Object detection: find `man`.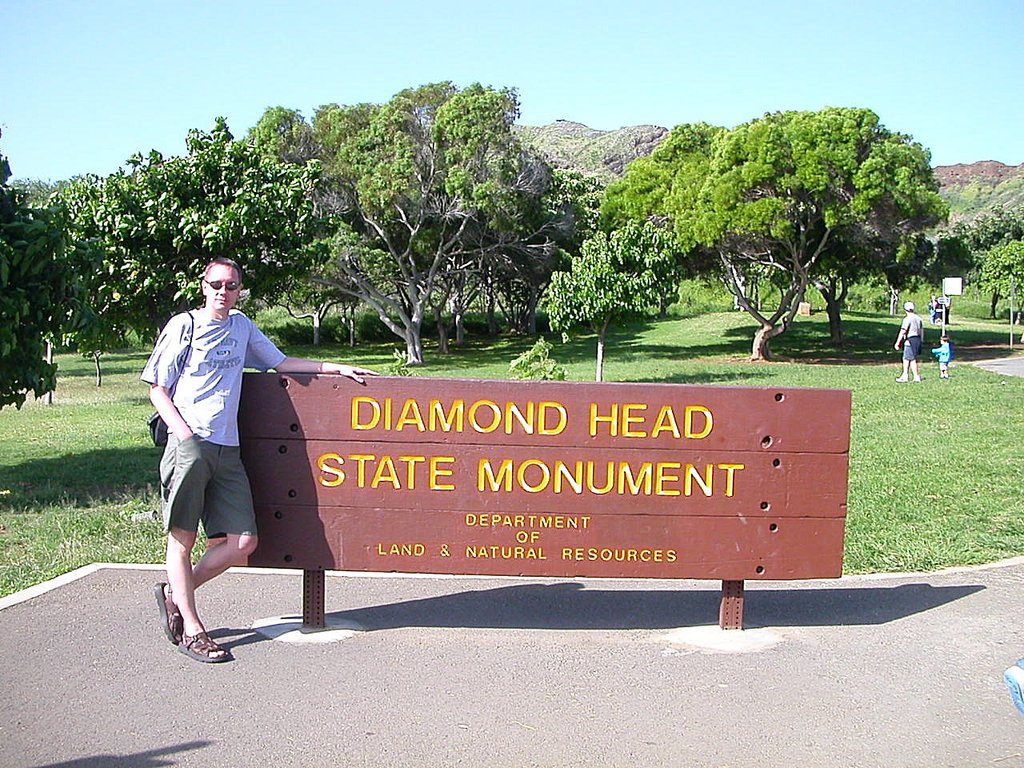
region(138, 259, 378, 658).
